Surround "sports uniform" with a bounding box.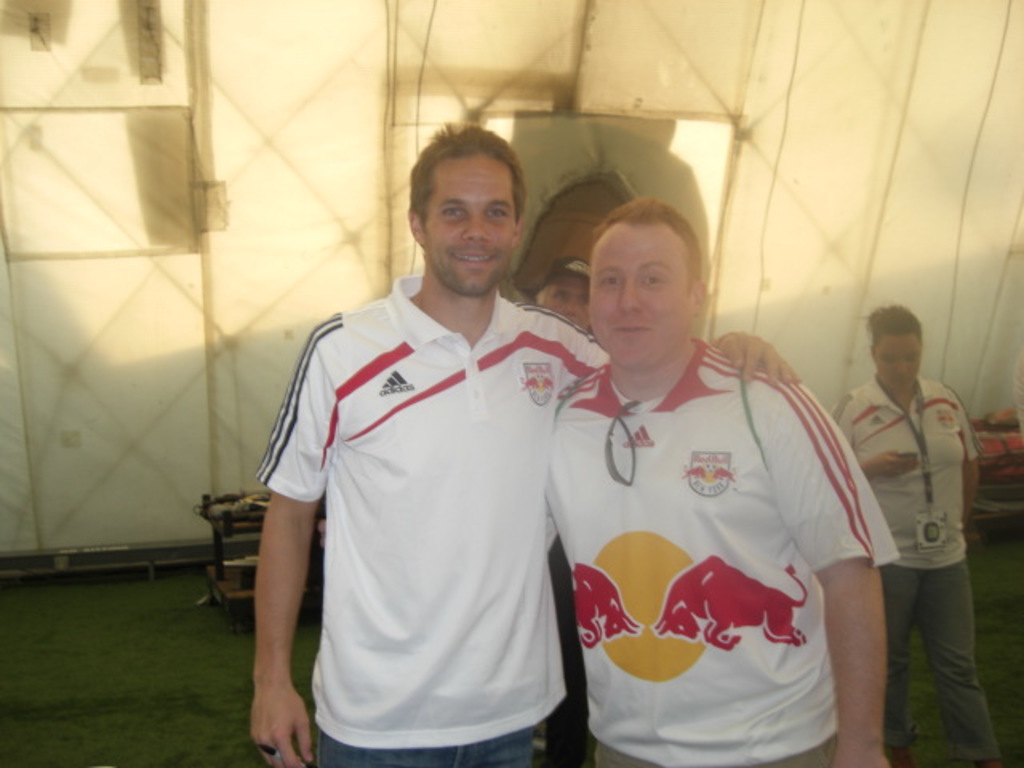
(827, 365, 1000, 766).
